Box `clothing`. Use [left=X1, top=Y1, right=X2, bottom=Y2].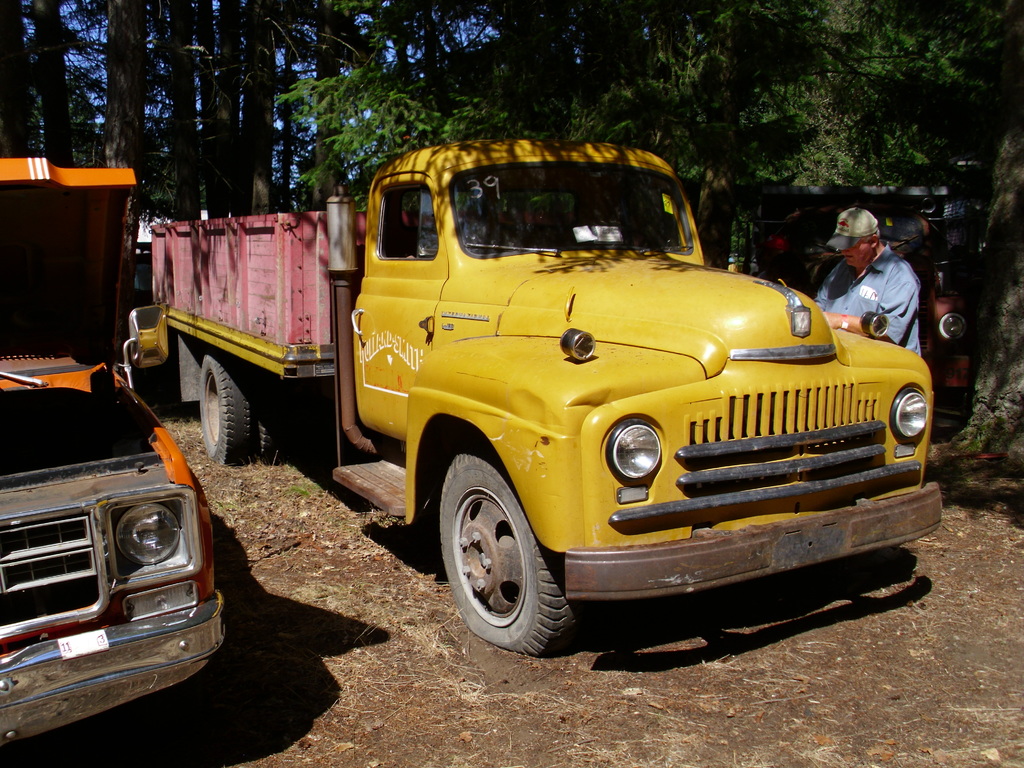
[left=813, top=234, right=925, bottom=356].
